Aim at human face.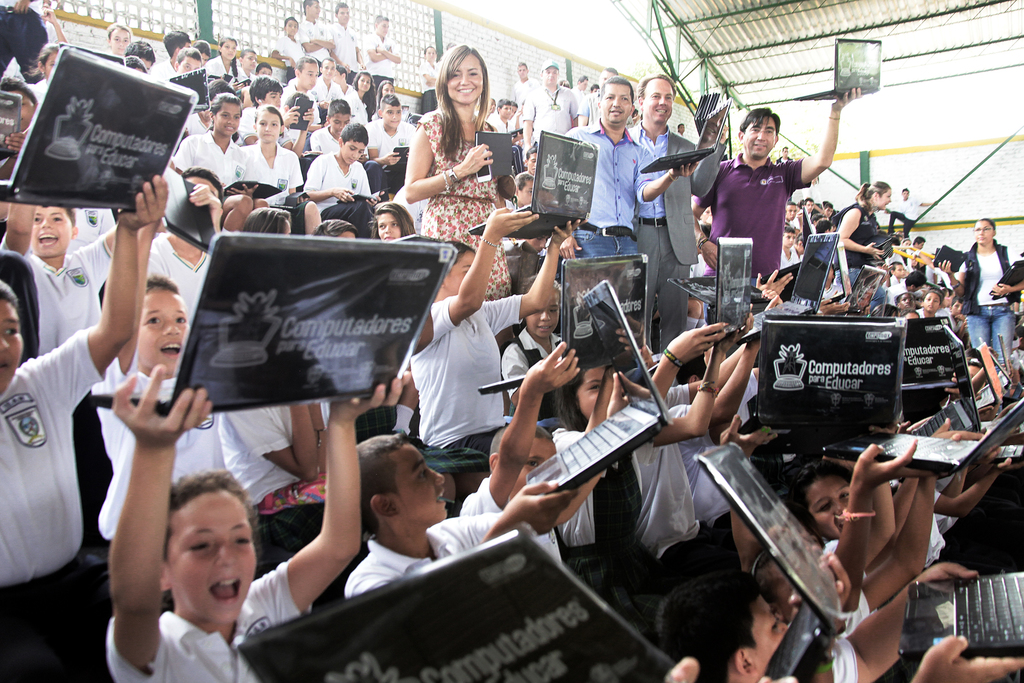
Aimed at BBox(514, 440, 556, 498).
